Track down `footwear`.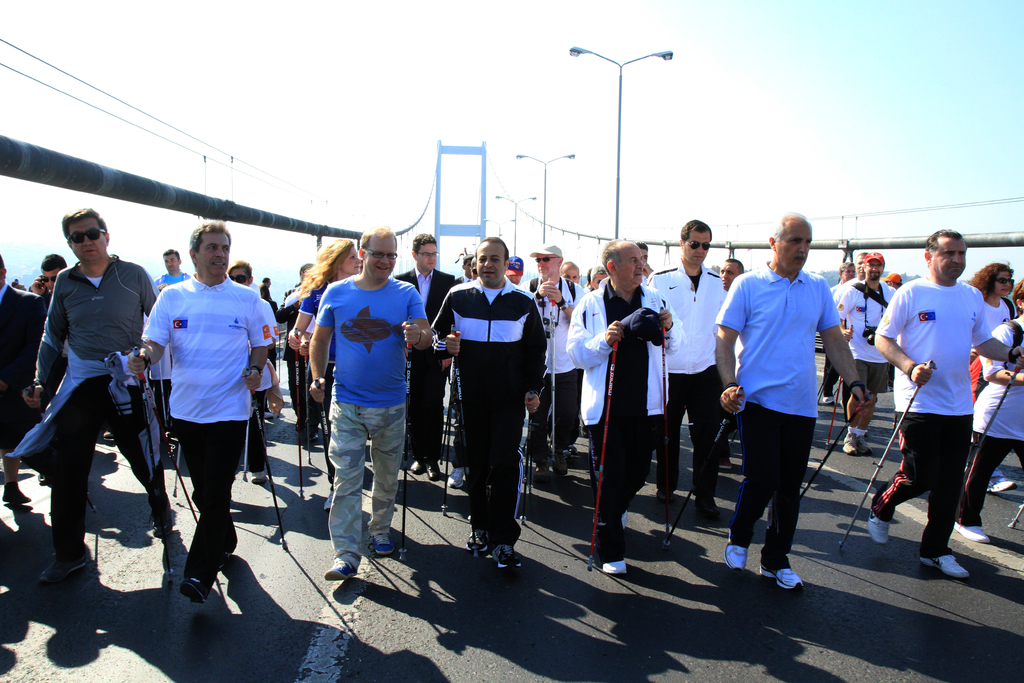
Tracked to [551, 452, 570, 475].
